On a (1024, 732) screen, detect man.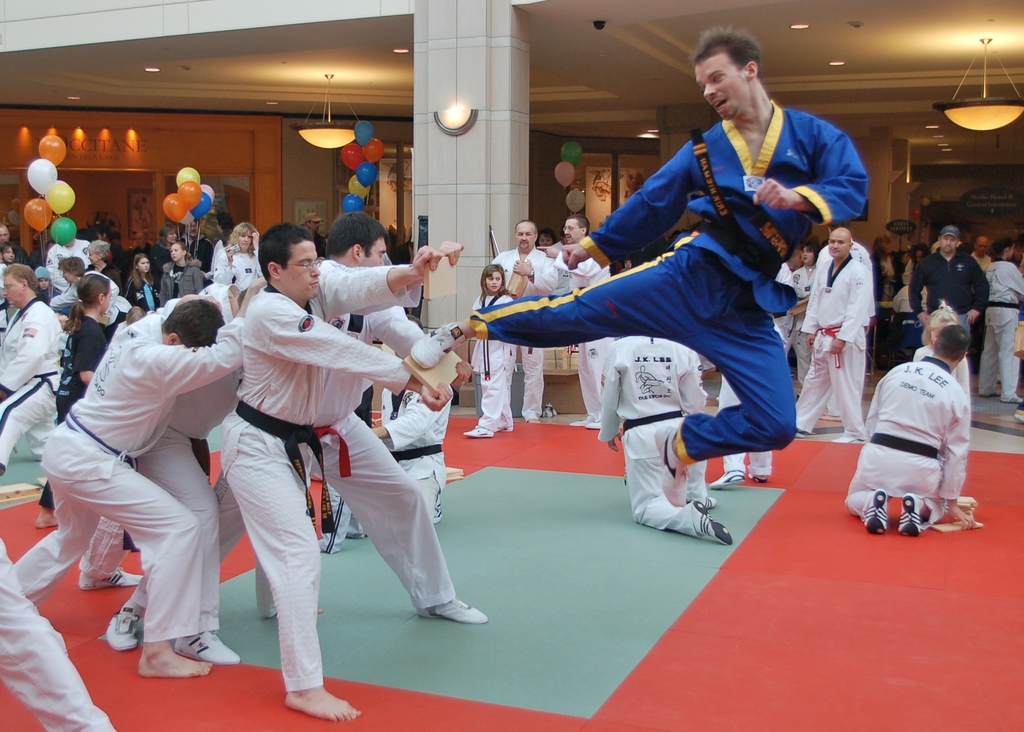
<bbox>803, 222, 865, 283</bbox>.
